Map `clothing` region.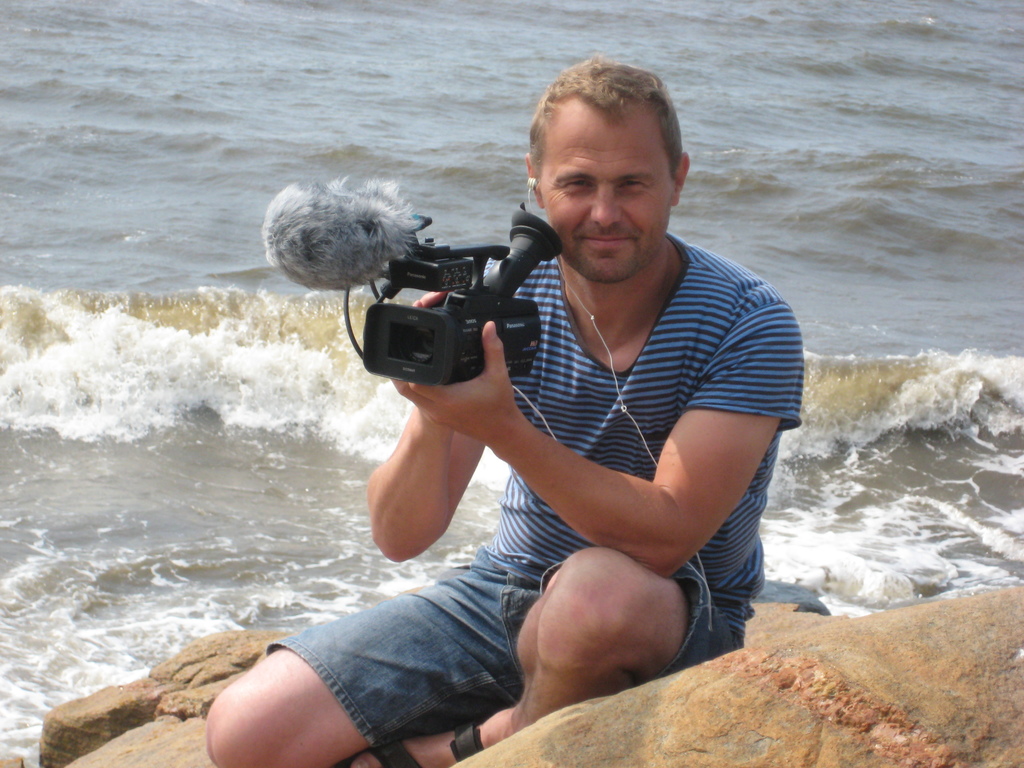
Mapped to l=268, t=231, r=804, b=749.
